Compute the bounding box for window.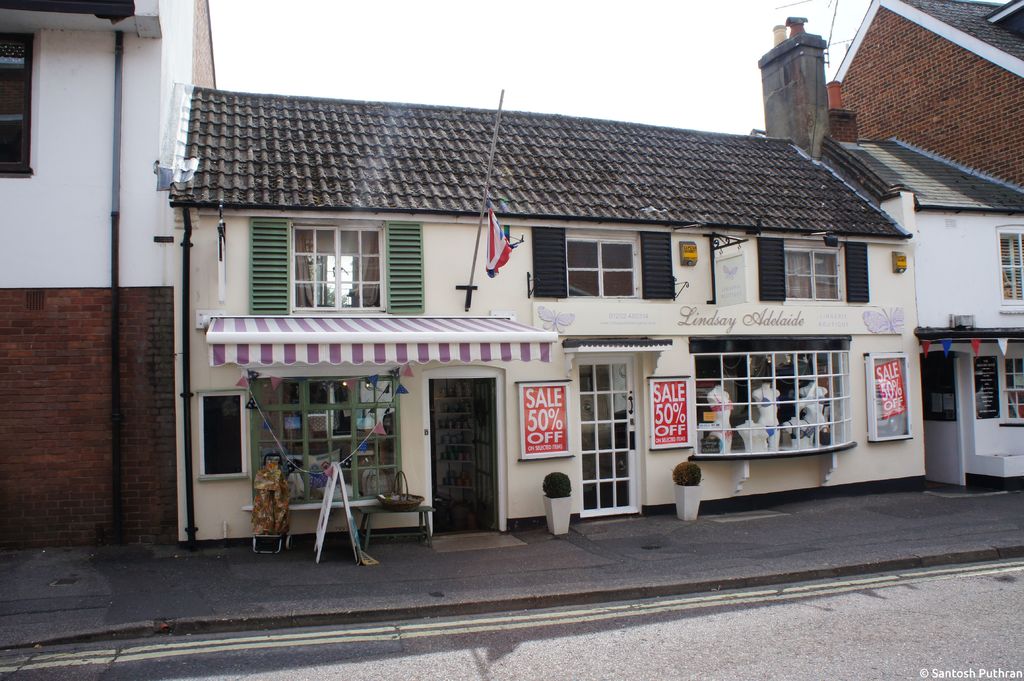
bbox=[569, 231, 641, 298].
